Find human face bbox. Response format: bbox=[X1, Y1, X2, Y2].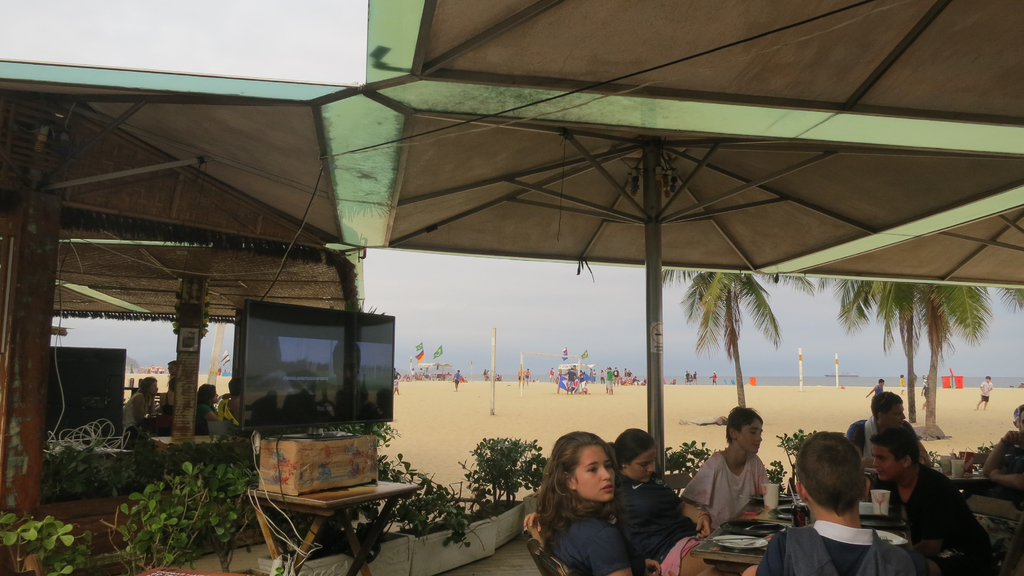
bbox=[735, 414, 766, 454].
